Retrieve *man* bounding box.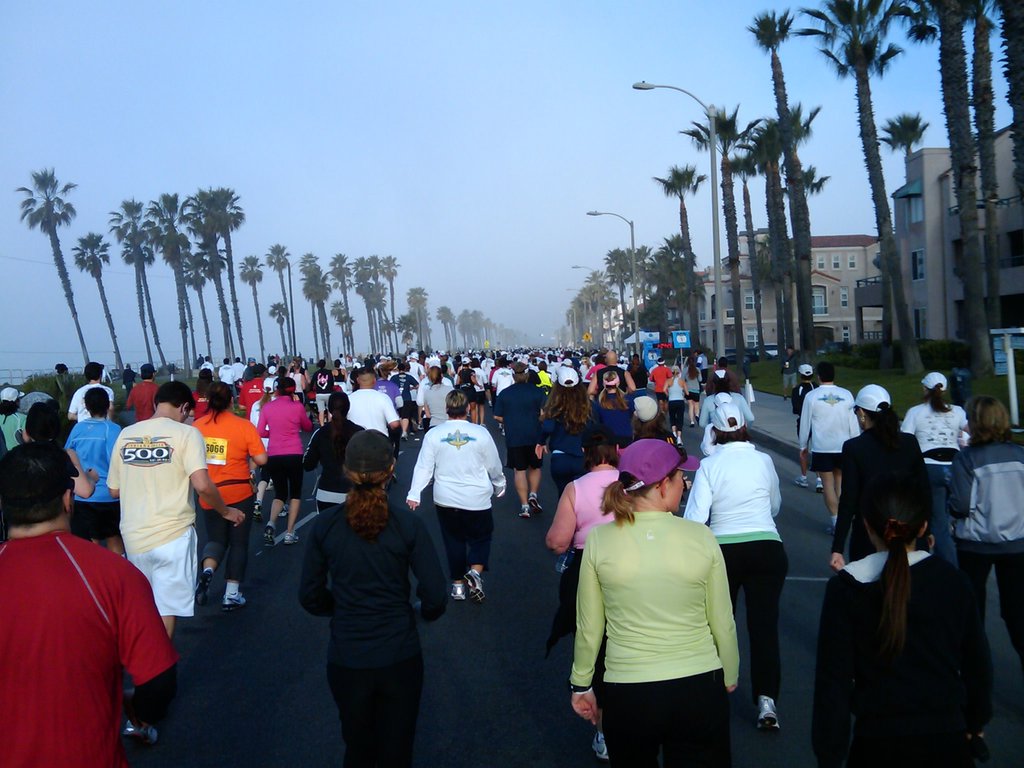
Bounding box: select_region(796, 364, 822, 495).
